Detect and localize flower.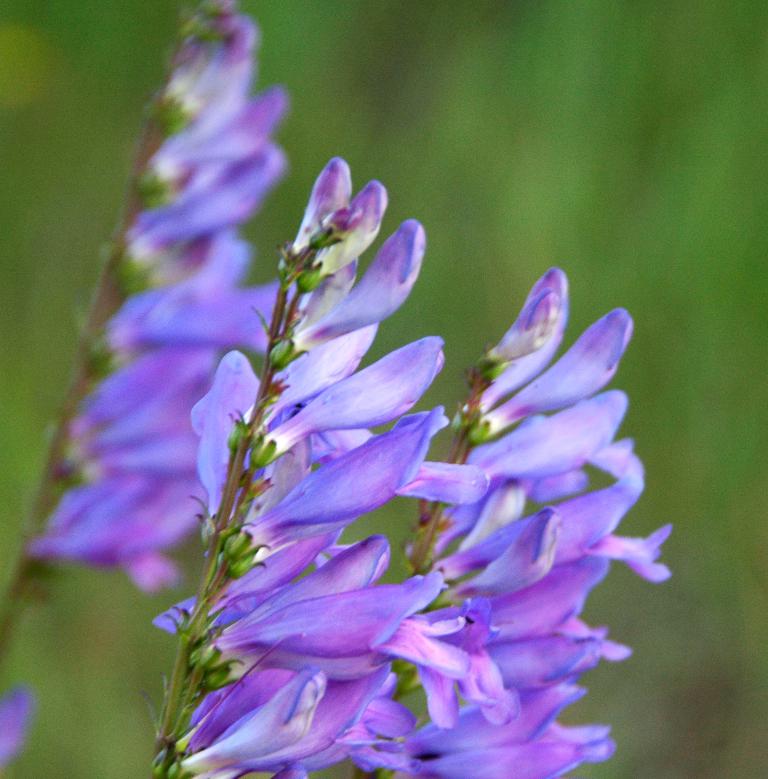
Localized at l=29, t=3, r=302, b=589.
